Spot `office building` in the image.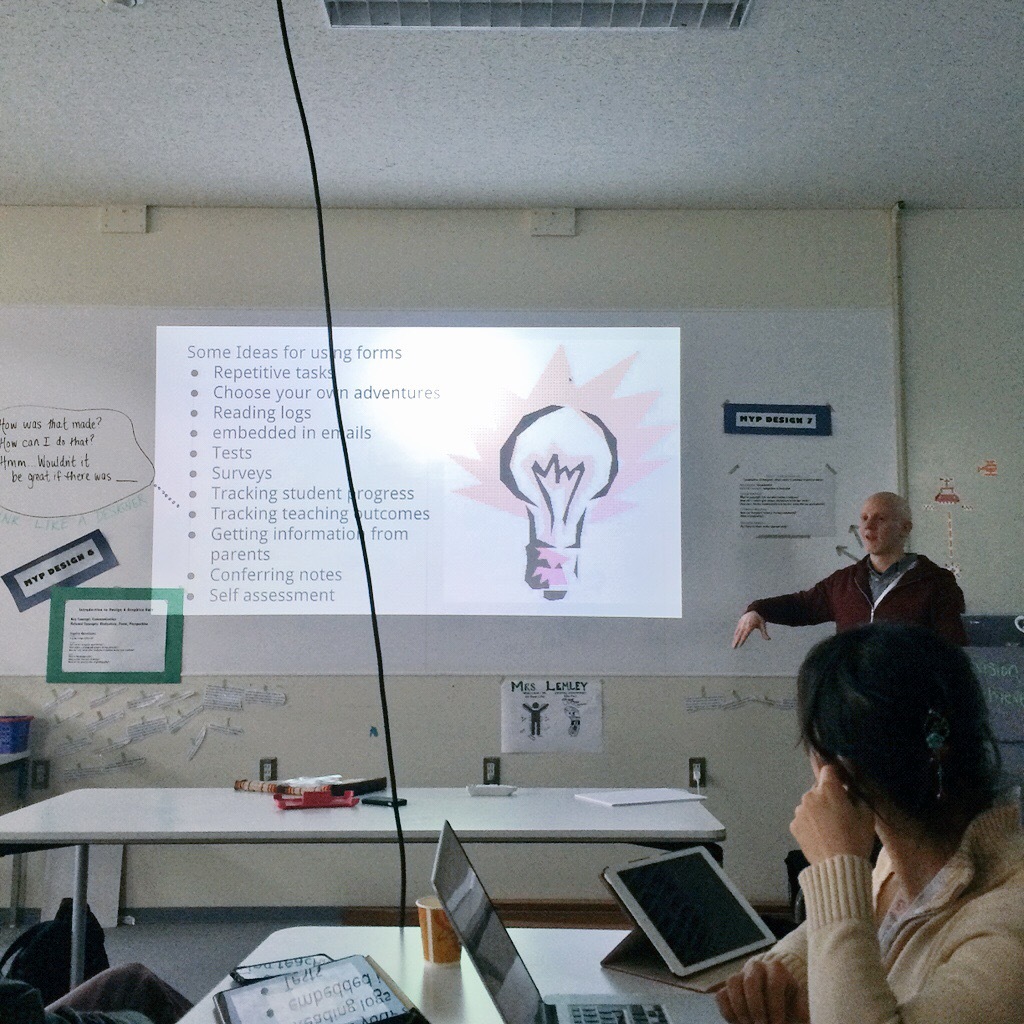
`office building` found at box=[16, 85, 1023, 1023].
